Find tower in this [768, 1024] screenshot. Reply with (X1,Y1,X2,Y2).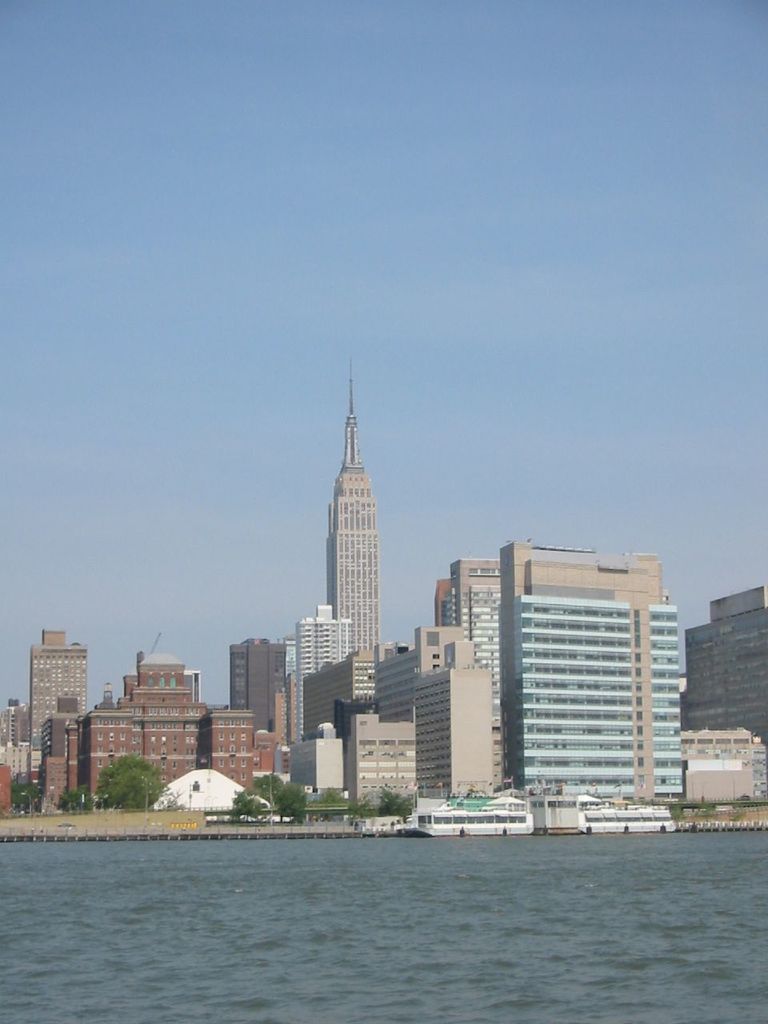
(415,622,505,810).
